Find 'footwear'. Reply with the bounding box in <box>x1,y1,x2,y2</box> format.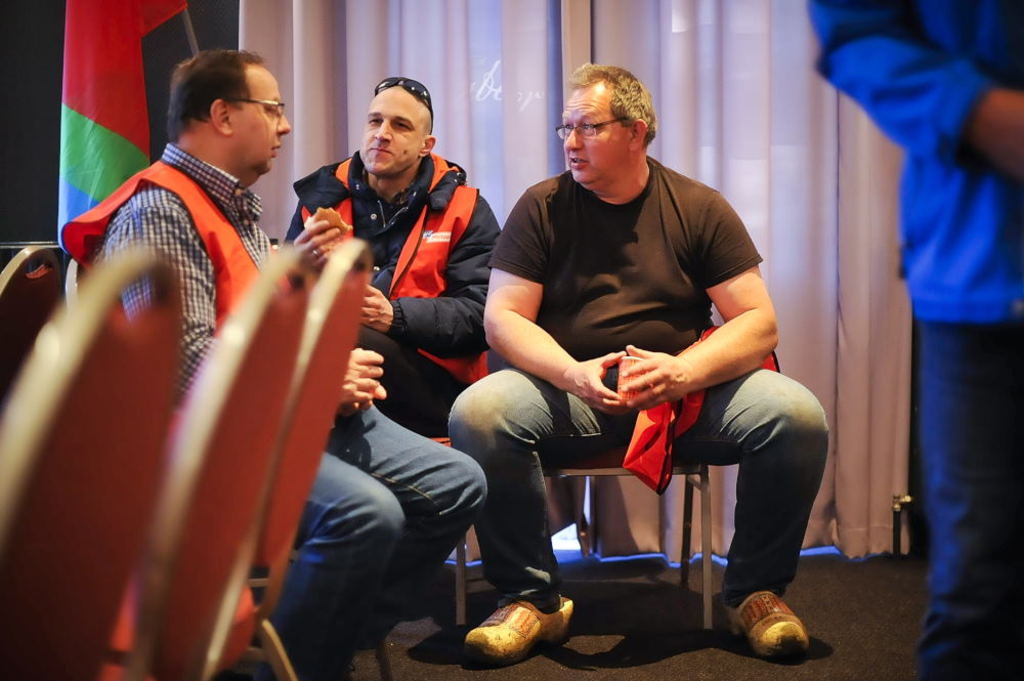
<box>462,598,572,664</box>.
